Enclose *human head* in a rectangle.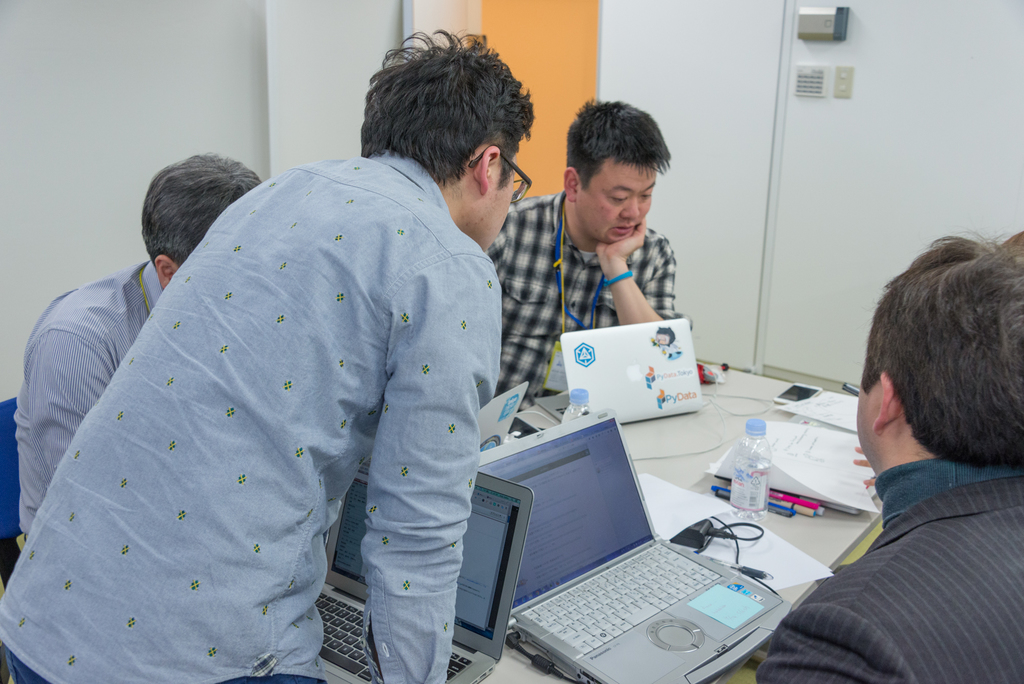
{"x1": 850, "y1": 233, "x2": 1023, "y2": 475}.
